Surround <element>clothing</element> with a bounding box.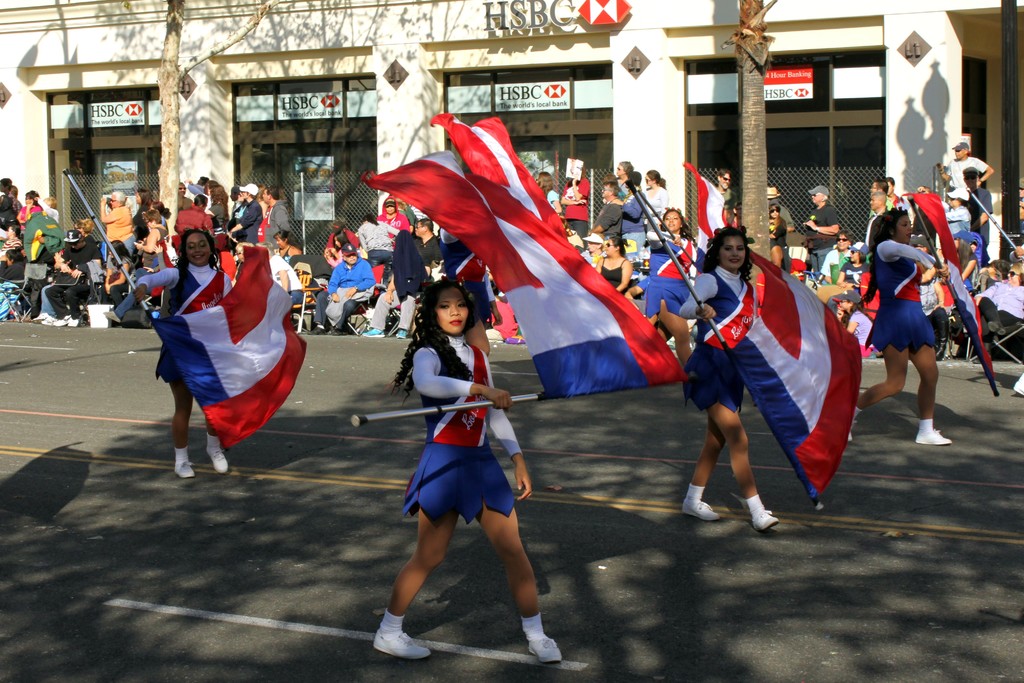
l=613, t=188, r=643, b=265.
